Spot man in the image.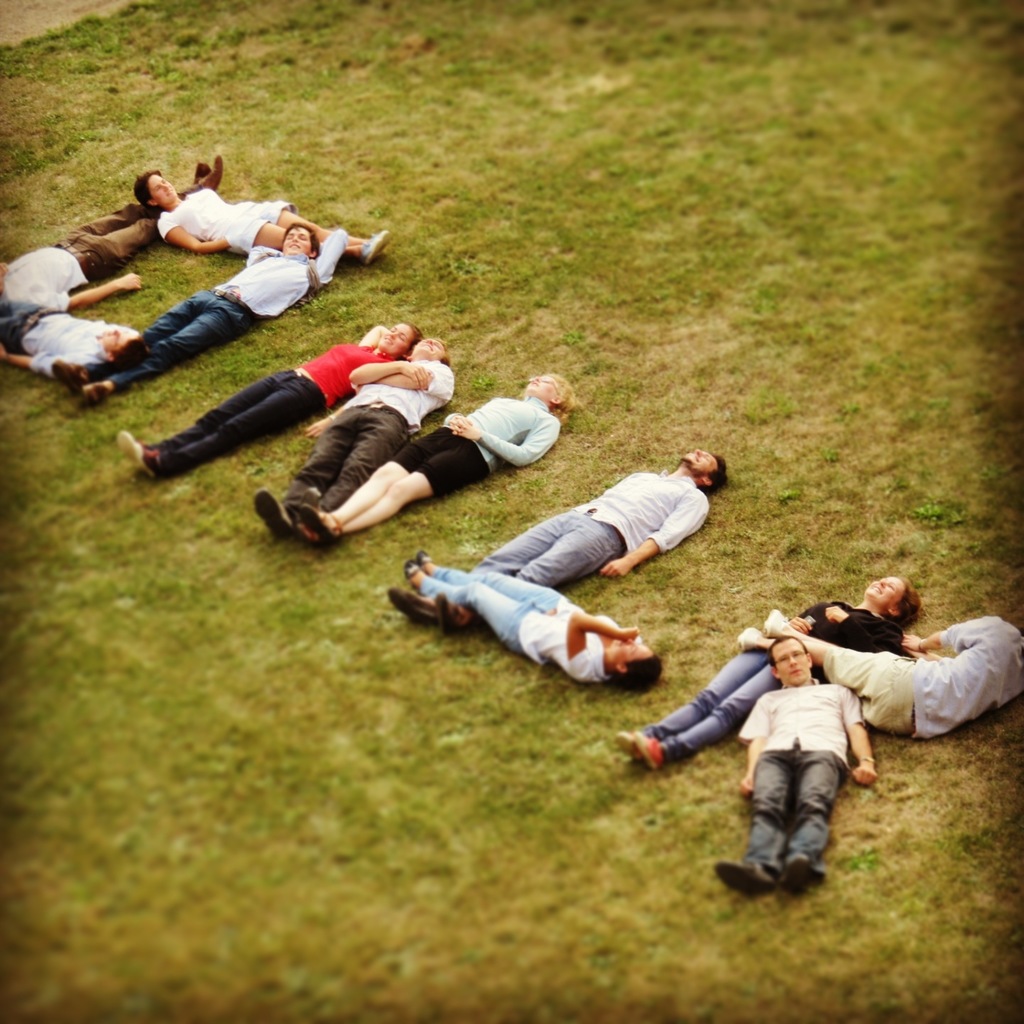
man found at [x1=736, y1=613, x2=1023, y2=743].
